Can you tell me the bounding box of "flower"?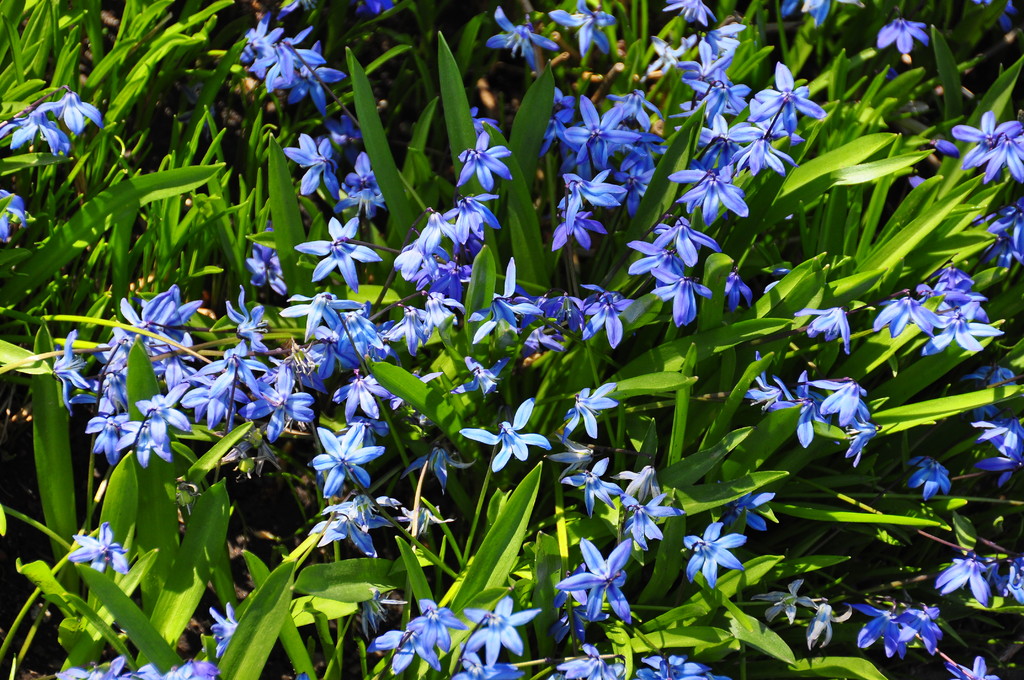
{"x1": 463, "y1": 597, "x2": 541, "y2": 678}.
